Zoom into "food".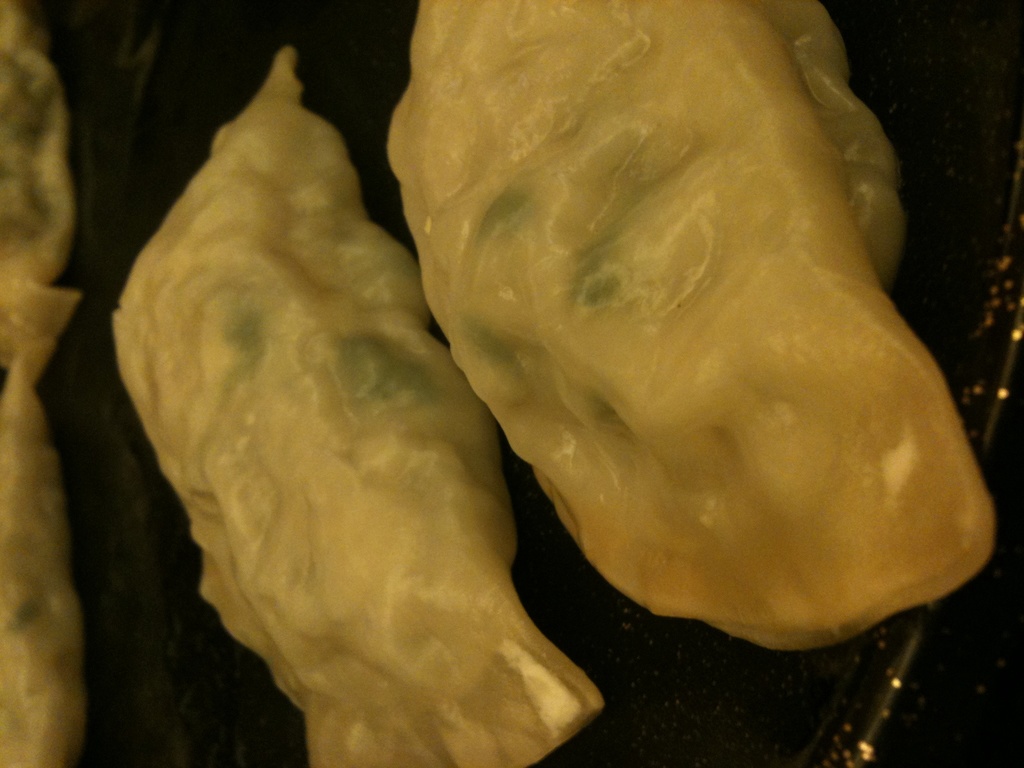
Zoom target: box=[0, 2, 88, 767].
